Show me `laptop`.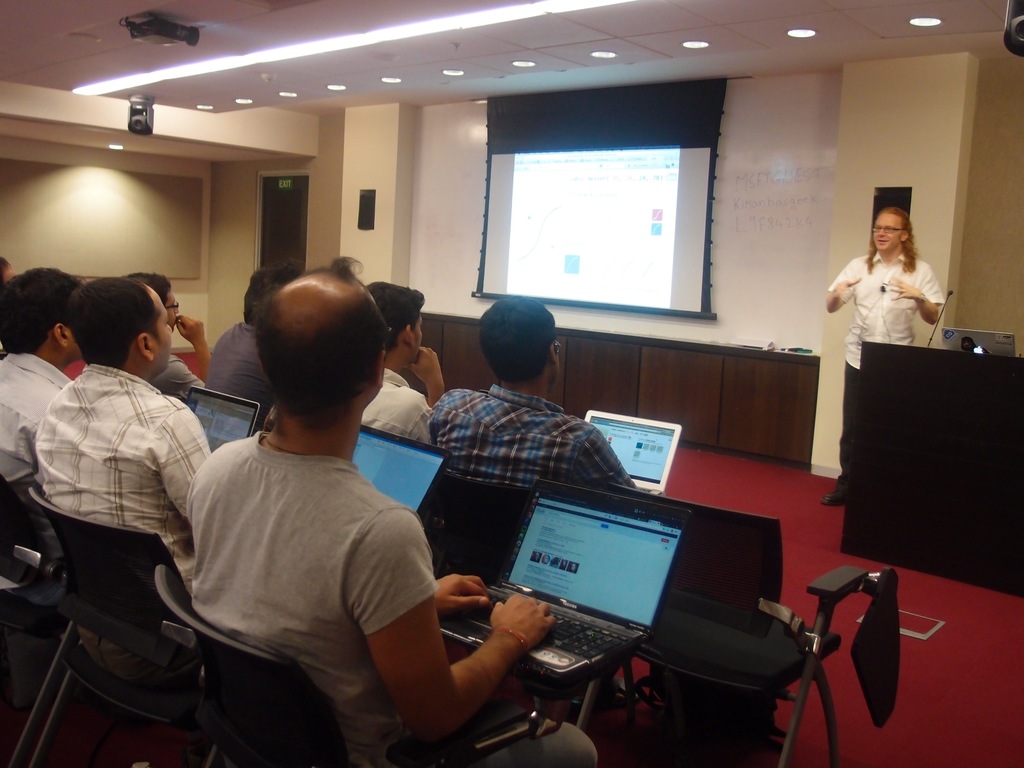
`laptop` is here: BBox(941, 329, 1014, 354).
